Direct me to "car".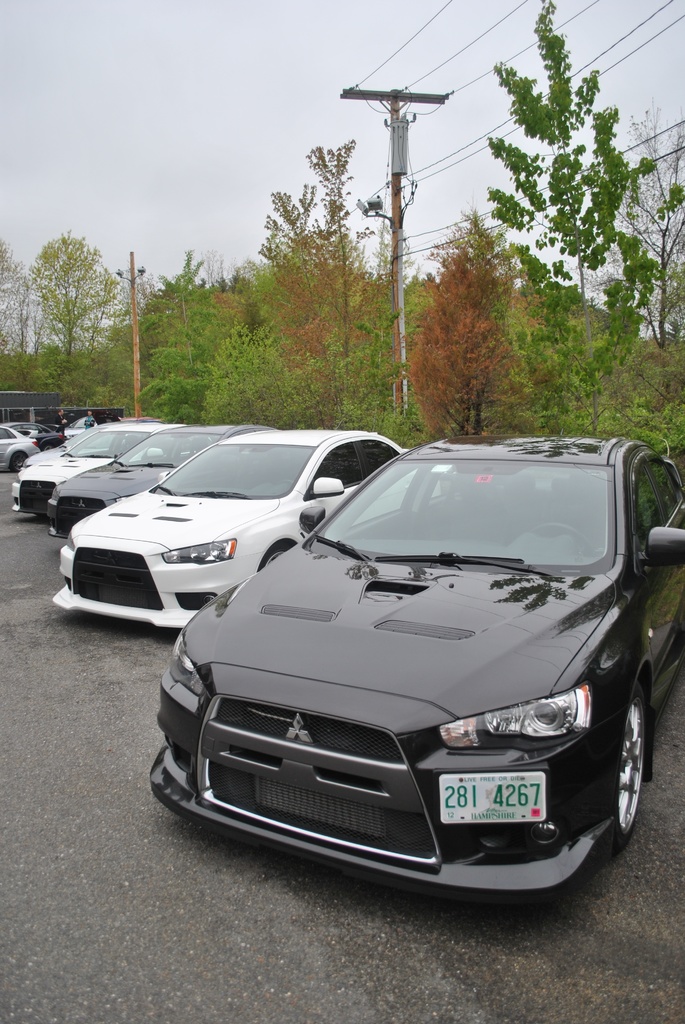
Direction: (left=39, top=431, right=278, bottom=531).
